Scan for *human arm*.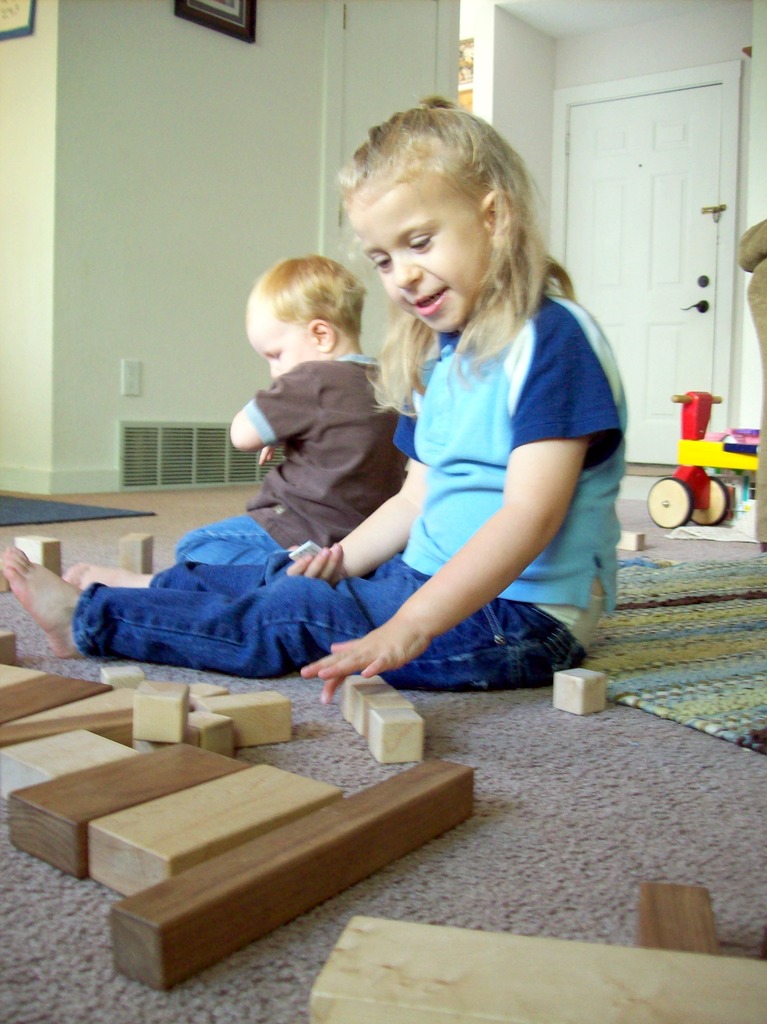
Scan result: (left=300, top=344, right=592, bottom=683).
